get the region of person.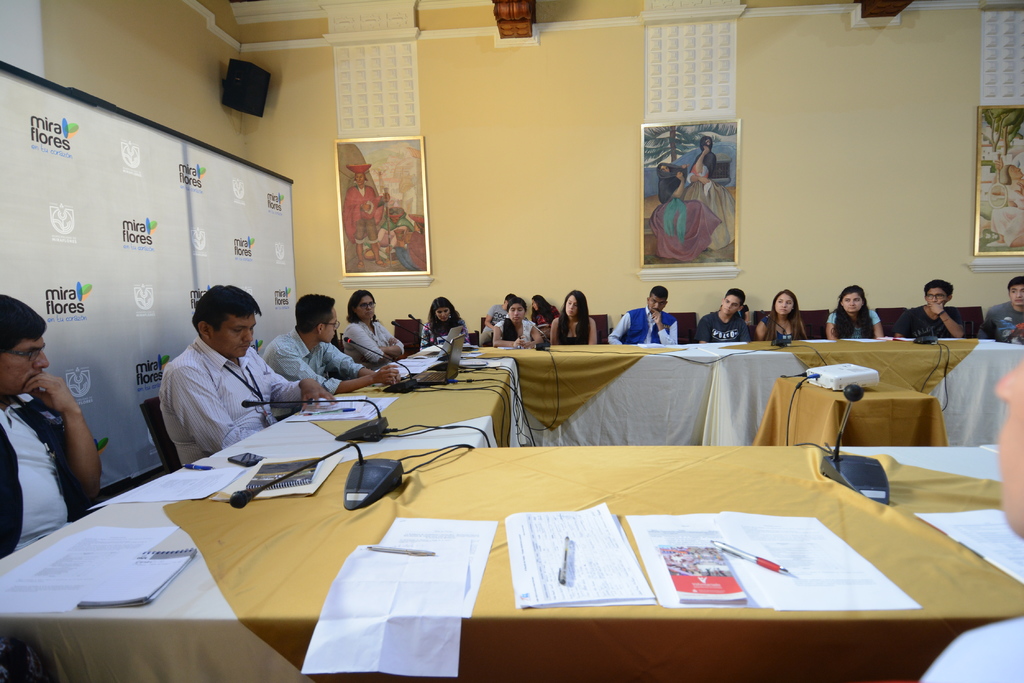
left=340, top=164, right=392, bottom=262.
